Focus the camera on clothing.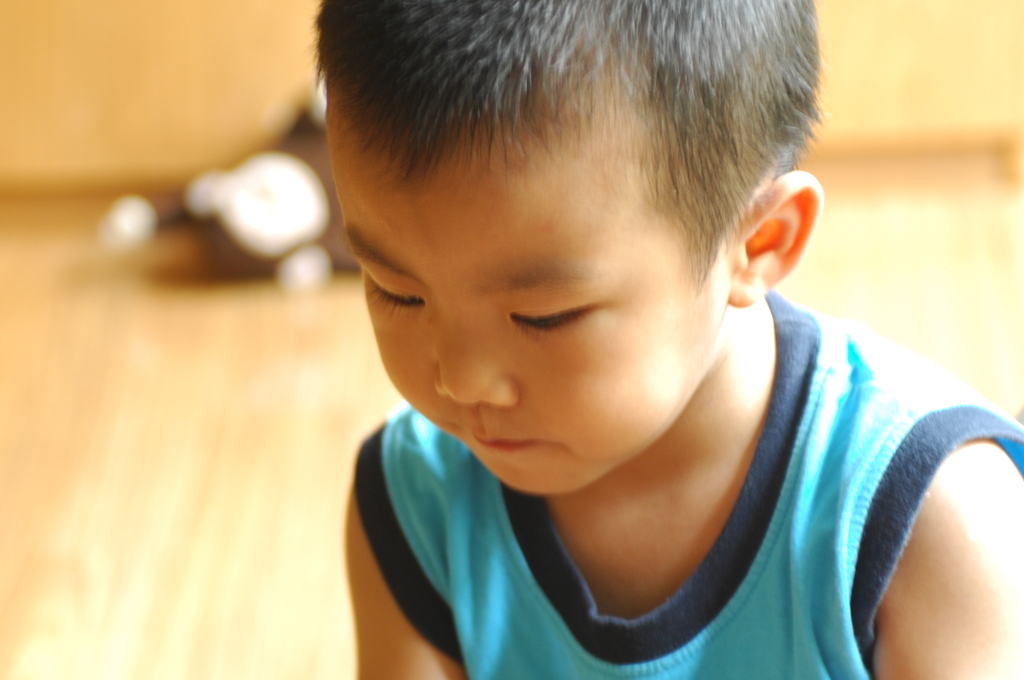
Focus region: x1=276 y1=147 x2=981 y2=679.
